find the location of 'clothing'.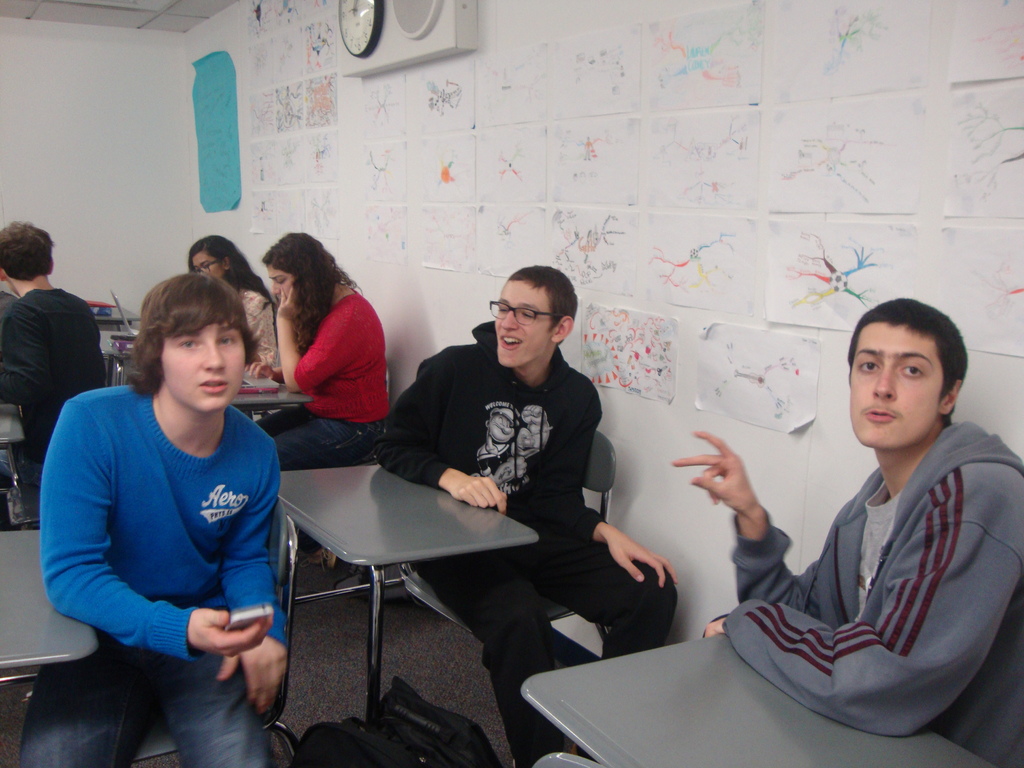
Location: [x1=376, y1=321, x2=678, y2=767].
